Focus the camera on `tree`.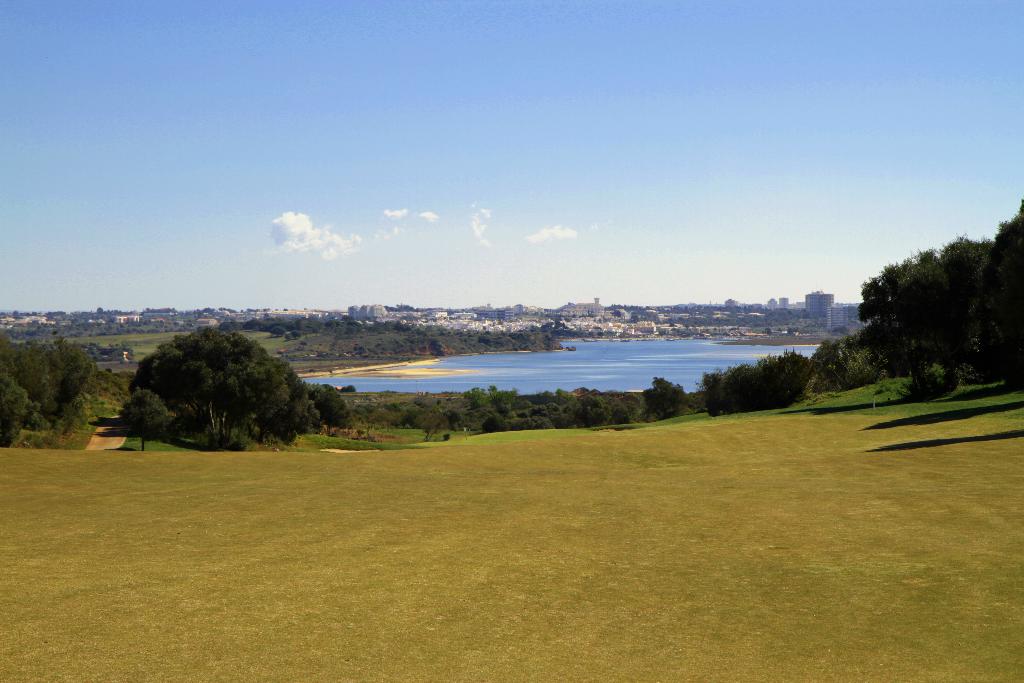
Focus region: x1=708, y1=341, x2=850, y2=413.
